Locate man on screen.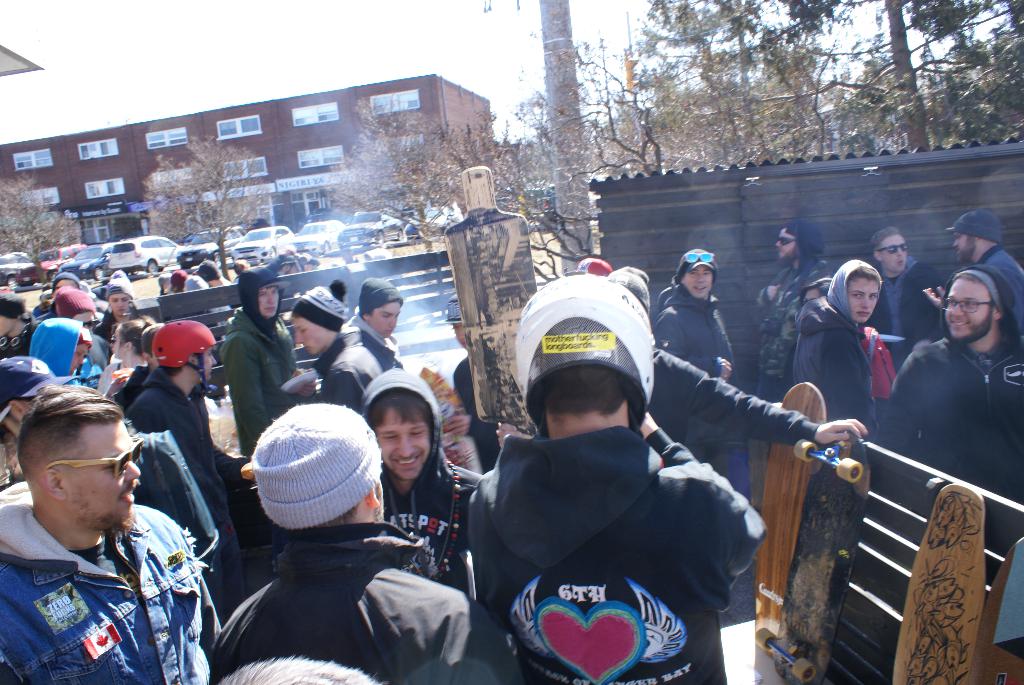
On screen at {"left": 653, "top": 249, "right": 739, "bottom": 485}.
